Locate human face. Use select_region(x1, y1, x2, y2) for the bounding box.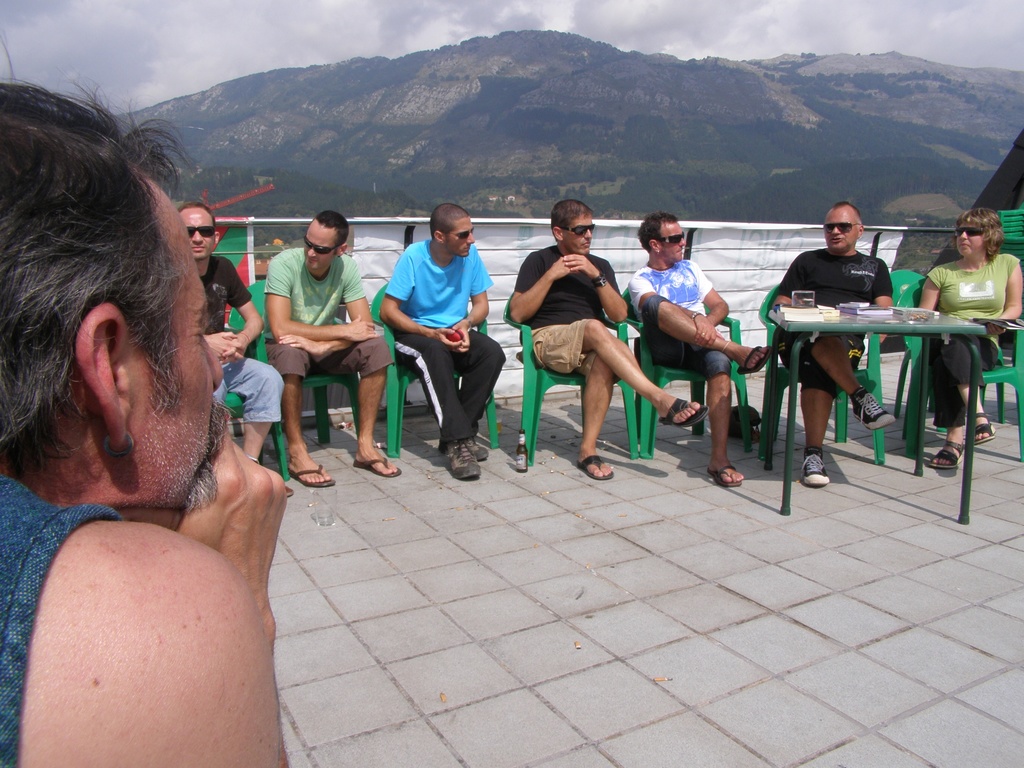
select_region(182, 212, 217, 261).
